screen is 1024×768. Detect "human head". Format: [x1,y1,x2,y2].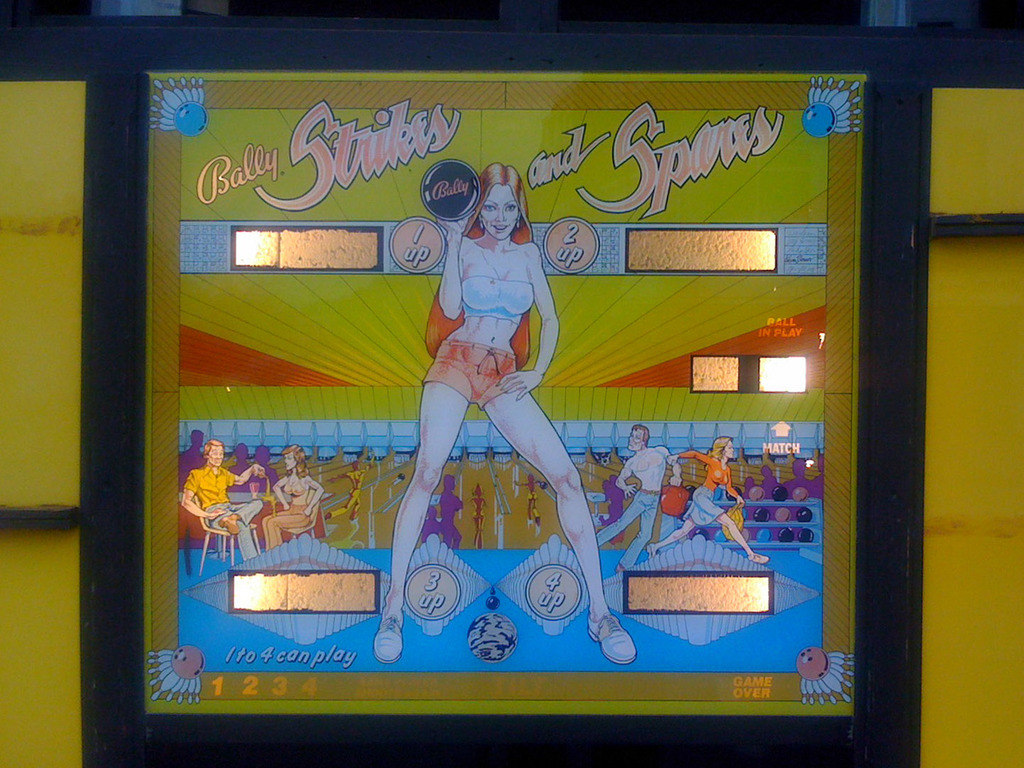
[468,163,529,249].
